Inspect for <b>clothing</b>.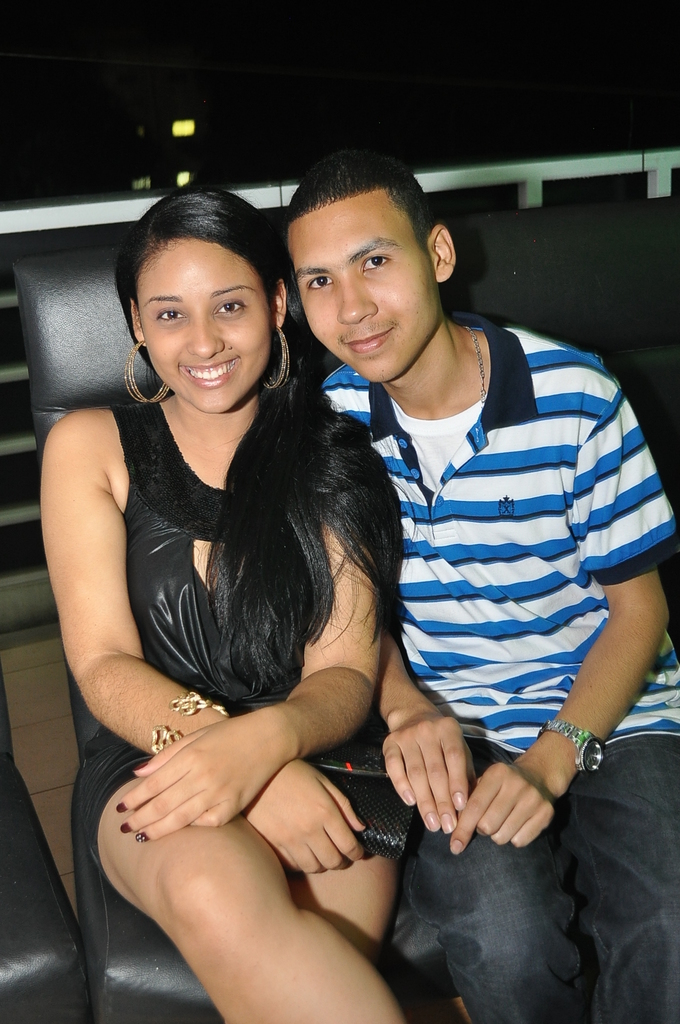
Inspection: BBox(323, 314, 679, 1023).
